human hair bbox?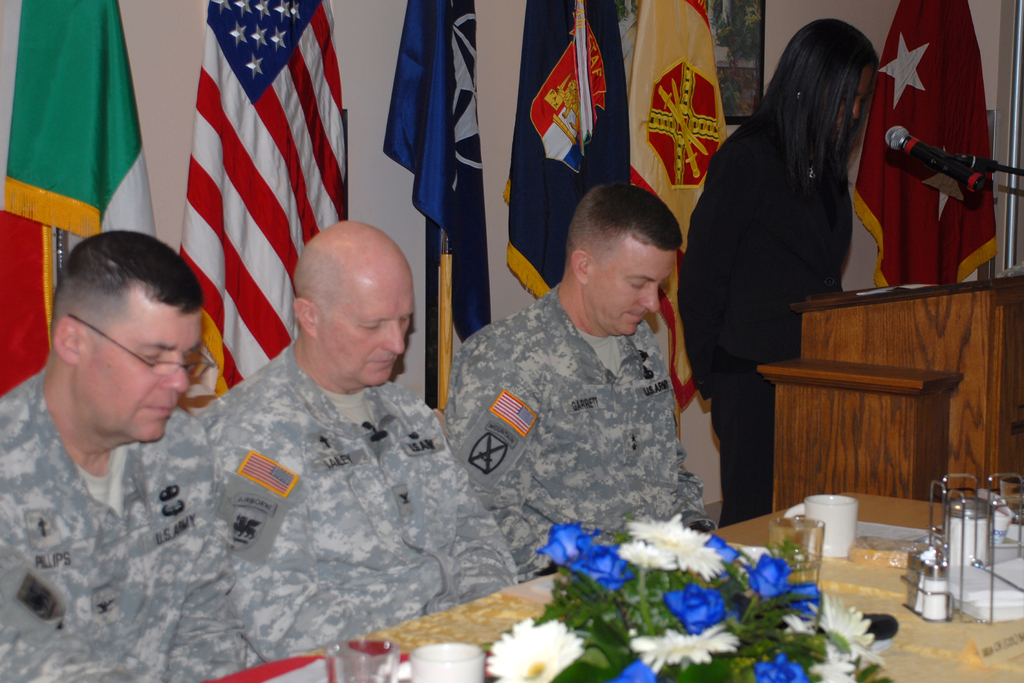
region(762, 22, 893, 216)
